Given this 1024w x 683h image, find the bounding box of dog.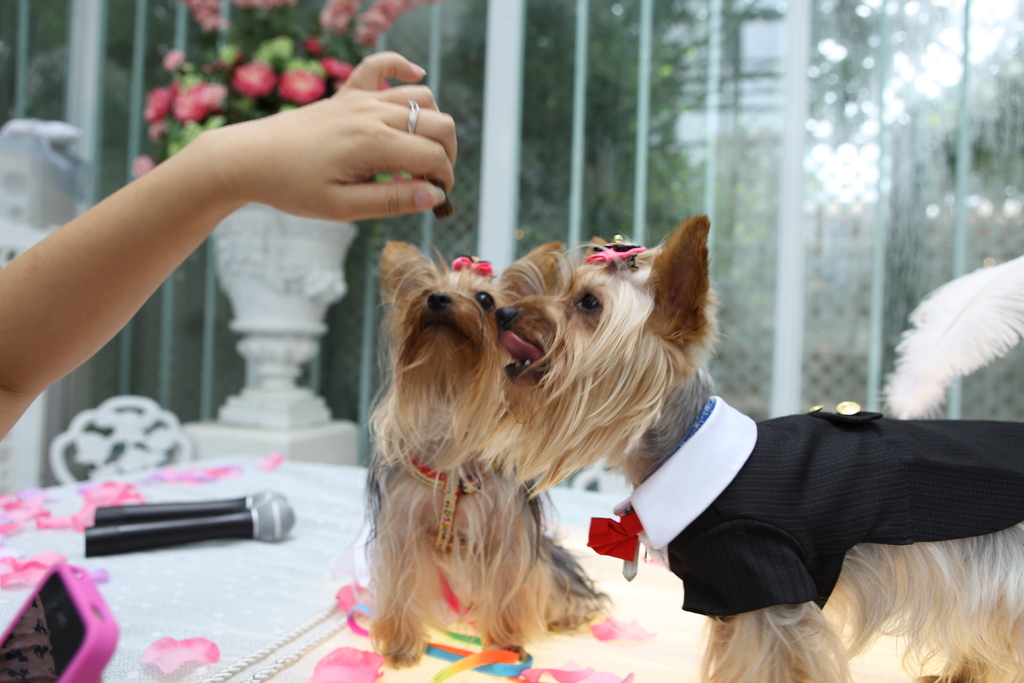
rect(493, 210, 1023, 682).
